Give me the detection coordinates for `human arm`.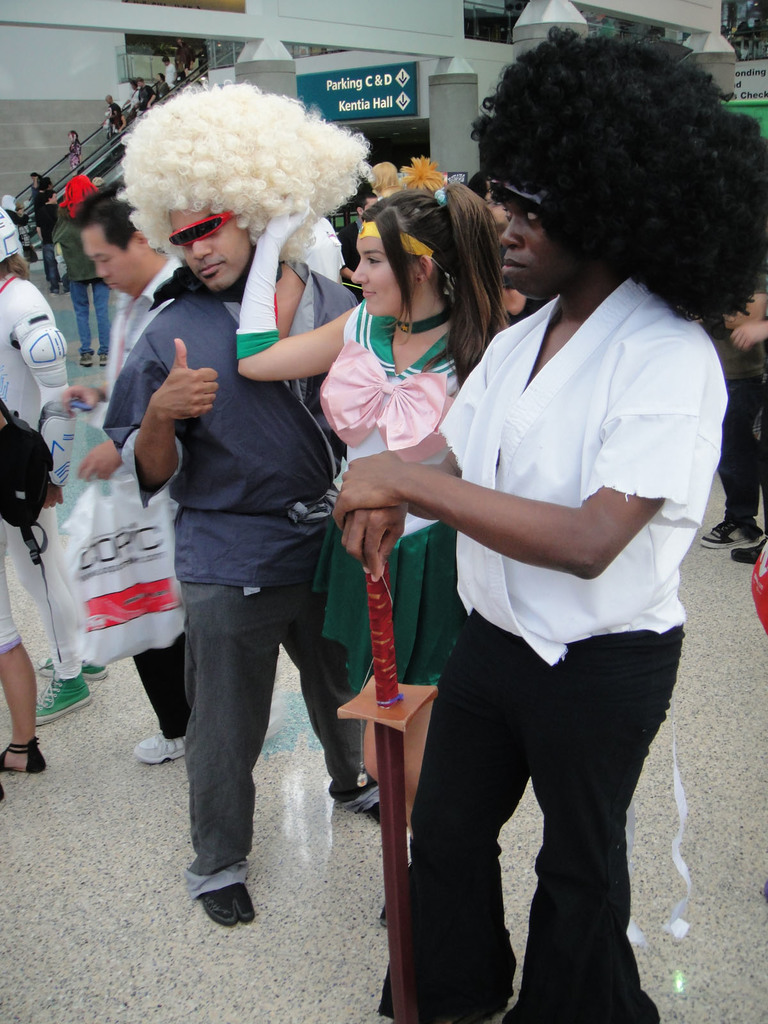
{"left": 340, "top": 358, "right": 487, "bottom": 582}.
